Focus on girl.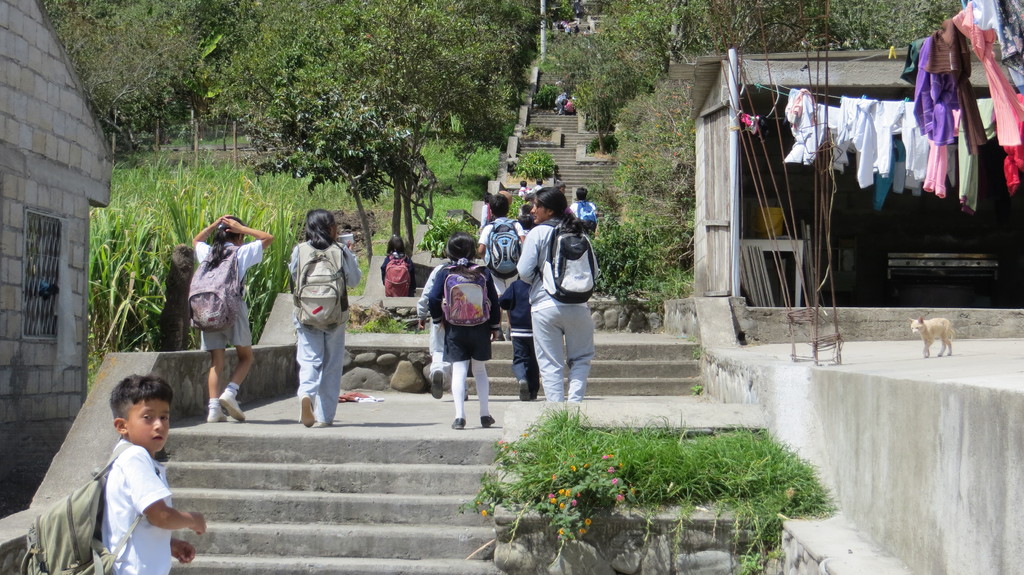
Focused at BBox(378, 233, 413, 295).
